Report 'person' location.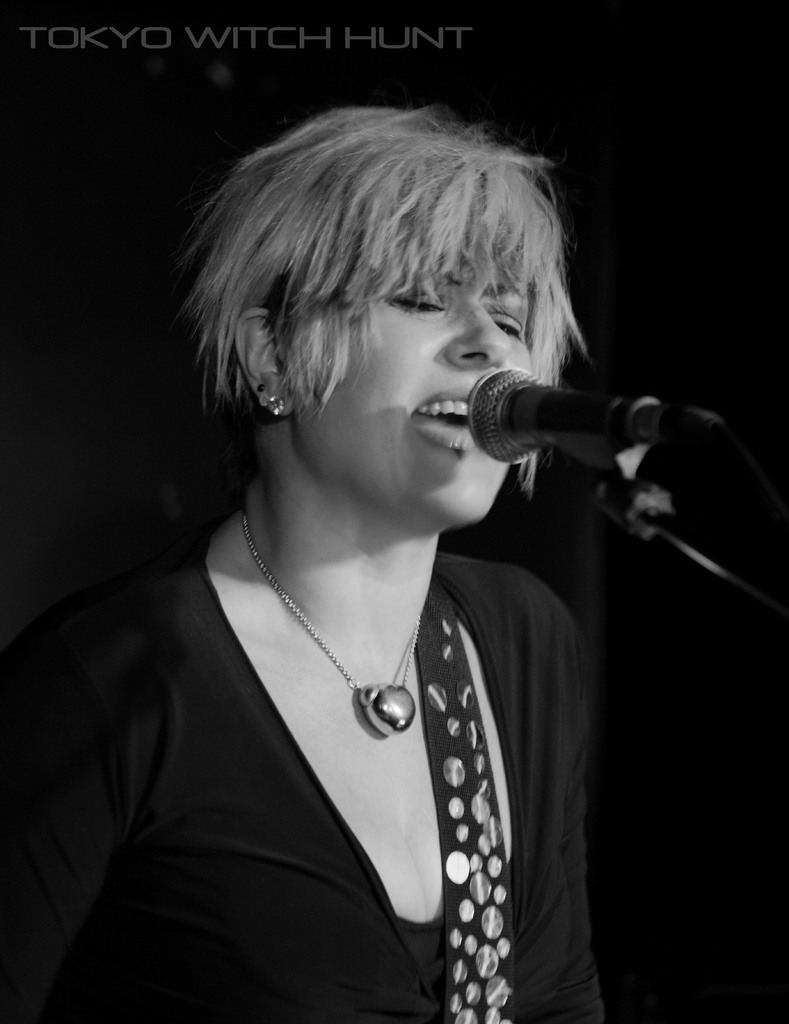
Report: [left=34, top=88, right=722, bottom=982].
